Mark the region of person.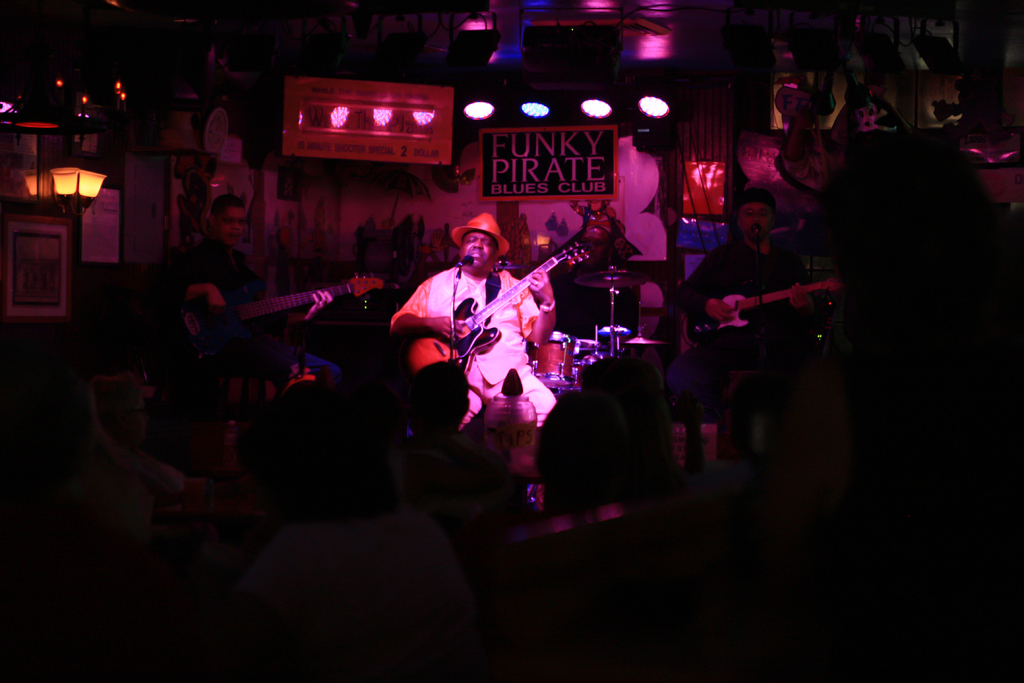
Region: [676,184,812,425].
